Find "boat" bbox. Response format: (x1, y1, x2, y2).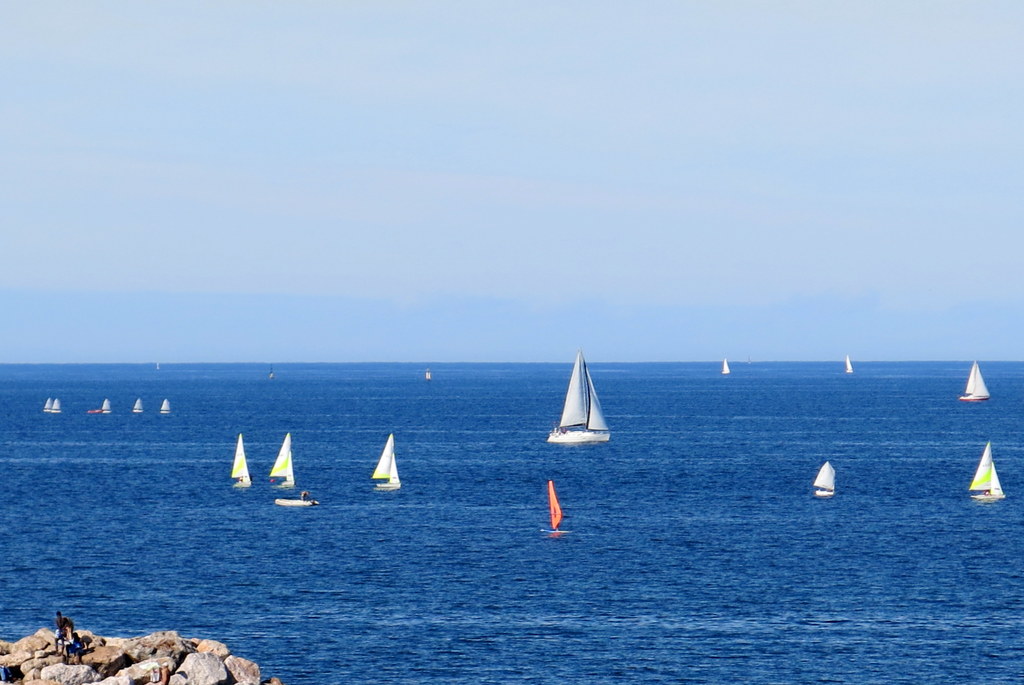
(547, 481, 564, 538).
